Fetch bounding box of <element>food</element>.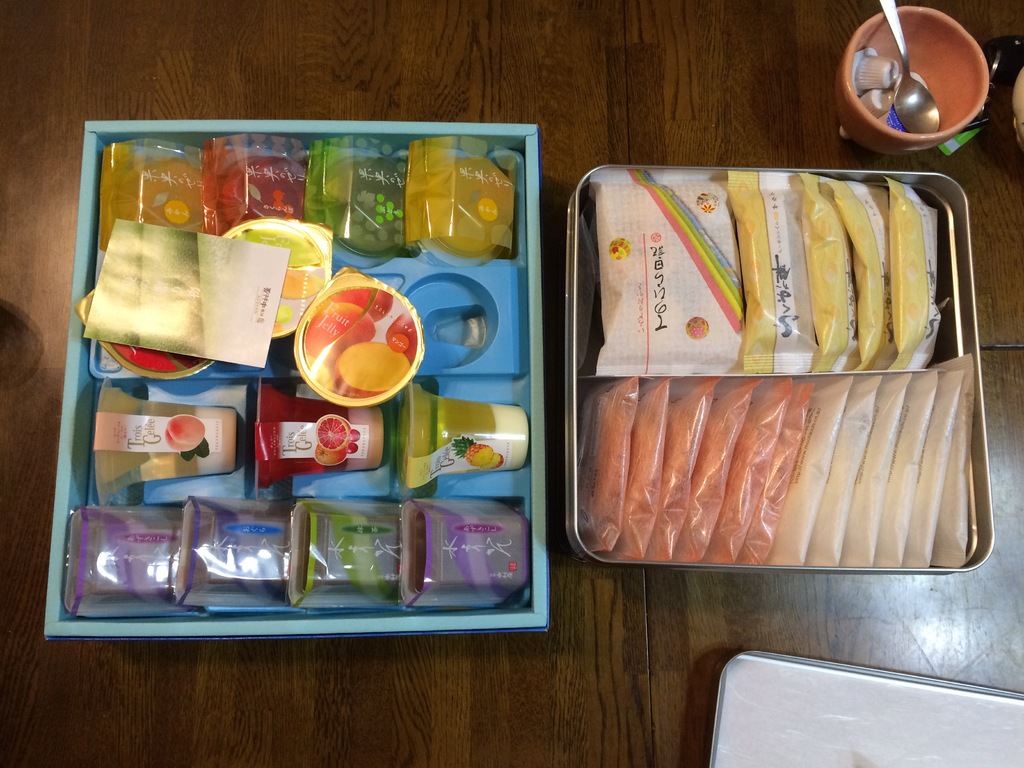
Bbox: bbox=[287, 274, 416, 397].
